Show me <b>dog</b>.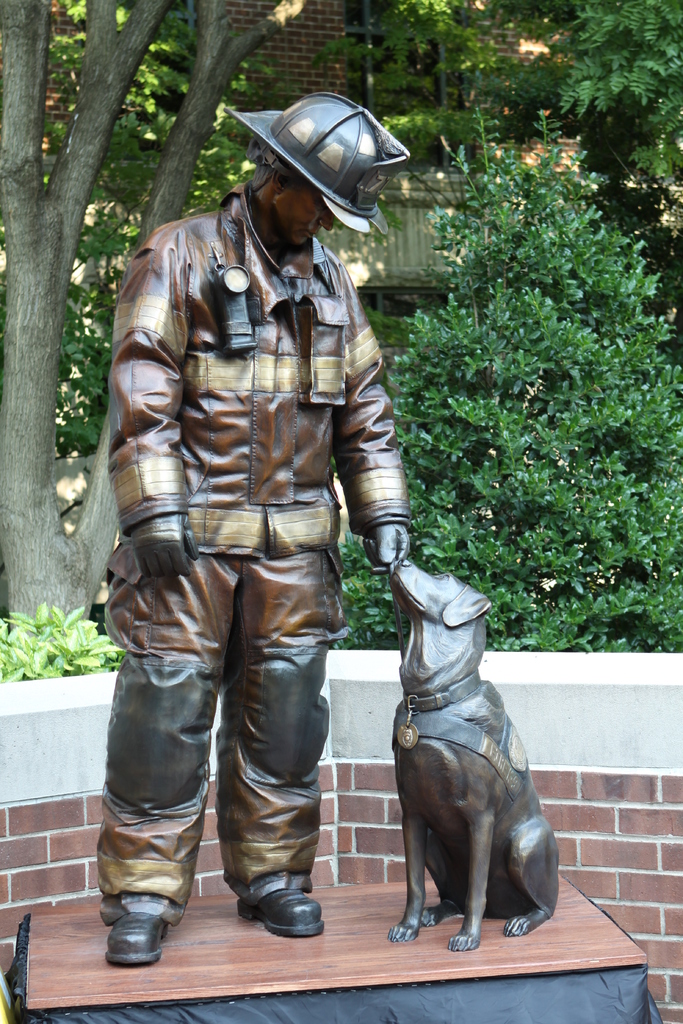
<b>dog</b> is here: bbox=[393, 567, 553, 948].
